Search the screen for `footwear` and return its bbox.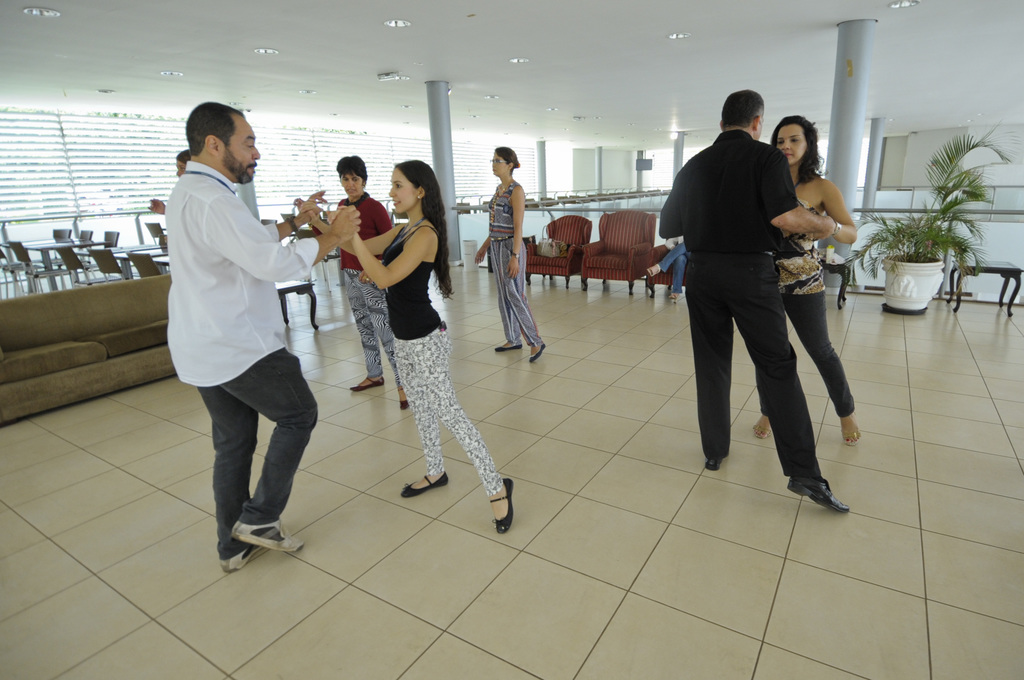
Found: rect(397, 385, 413, 414).
